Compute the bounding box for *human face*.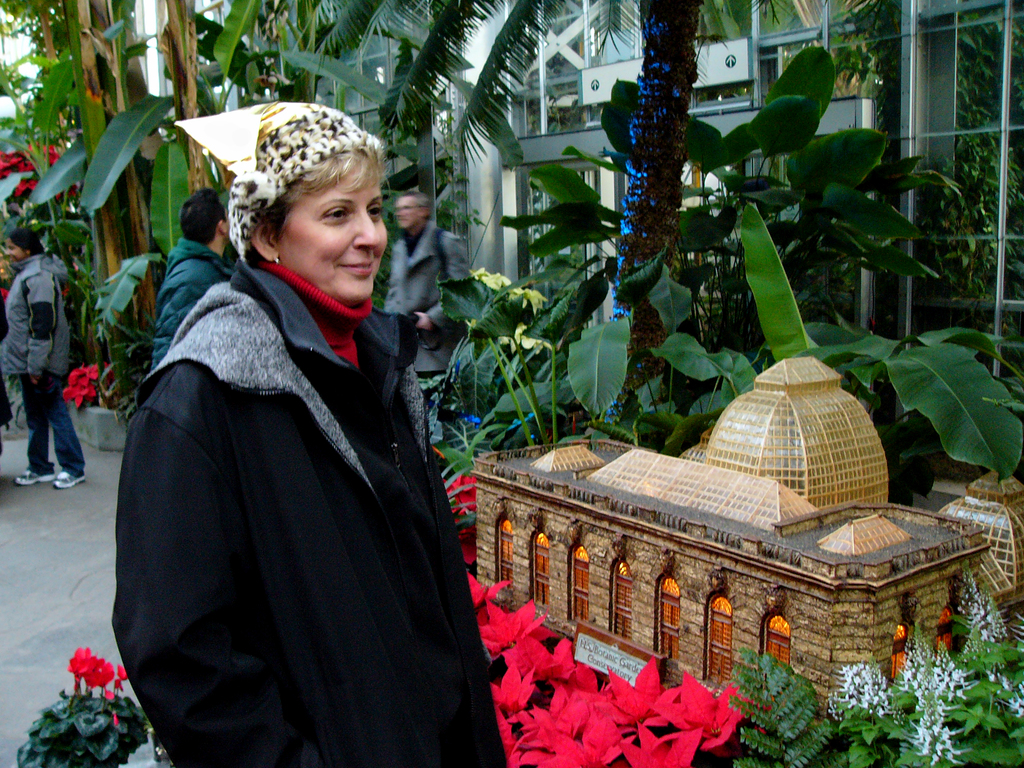
279, 157, 381, 302.
